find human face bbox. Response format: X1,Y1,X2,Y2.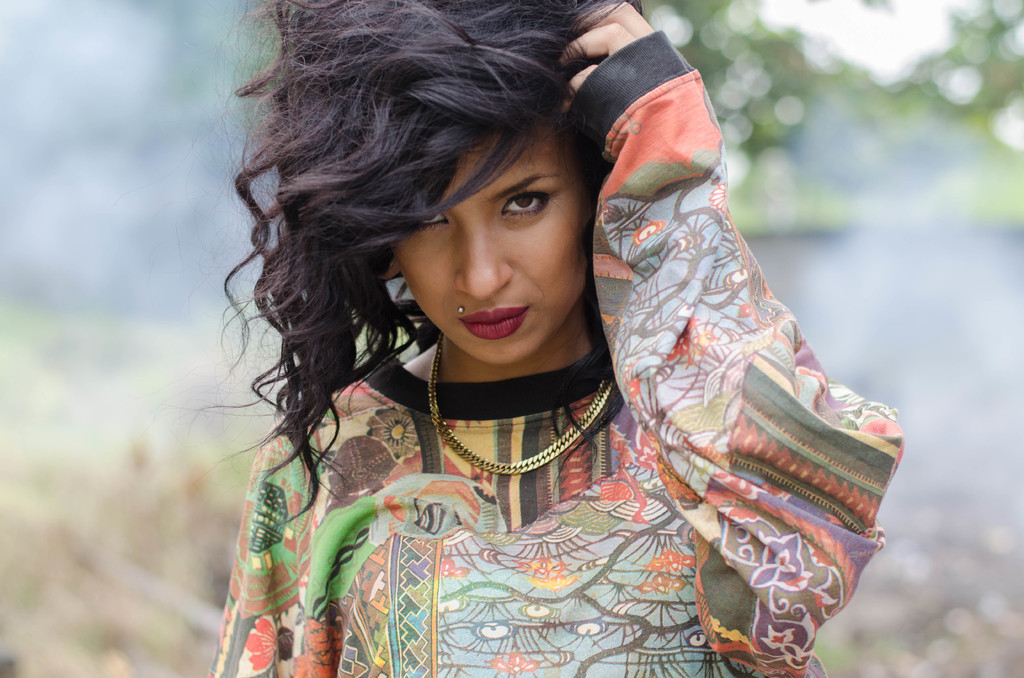
388,131,600,356.
